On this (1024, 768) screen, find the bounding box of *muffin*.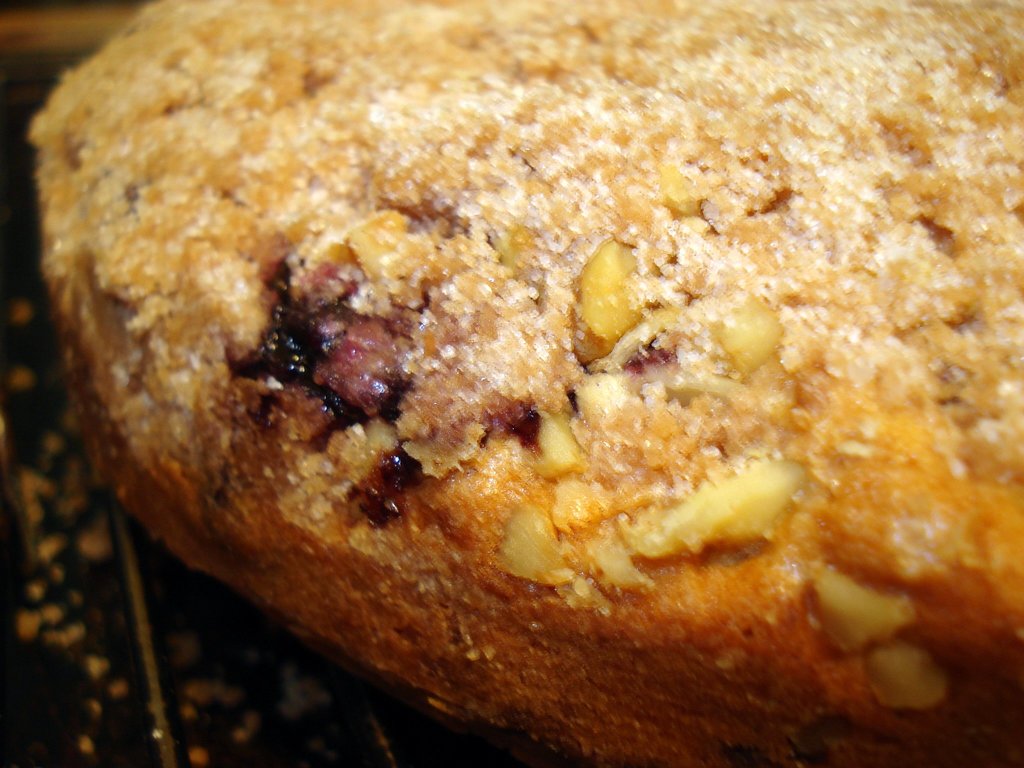
Bounding box: (20,0,1023,767).
